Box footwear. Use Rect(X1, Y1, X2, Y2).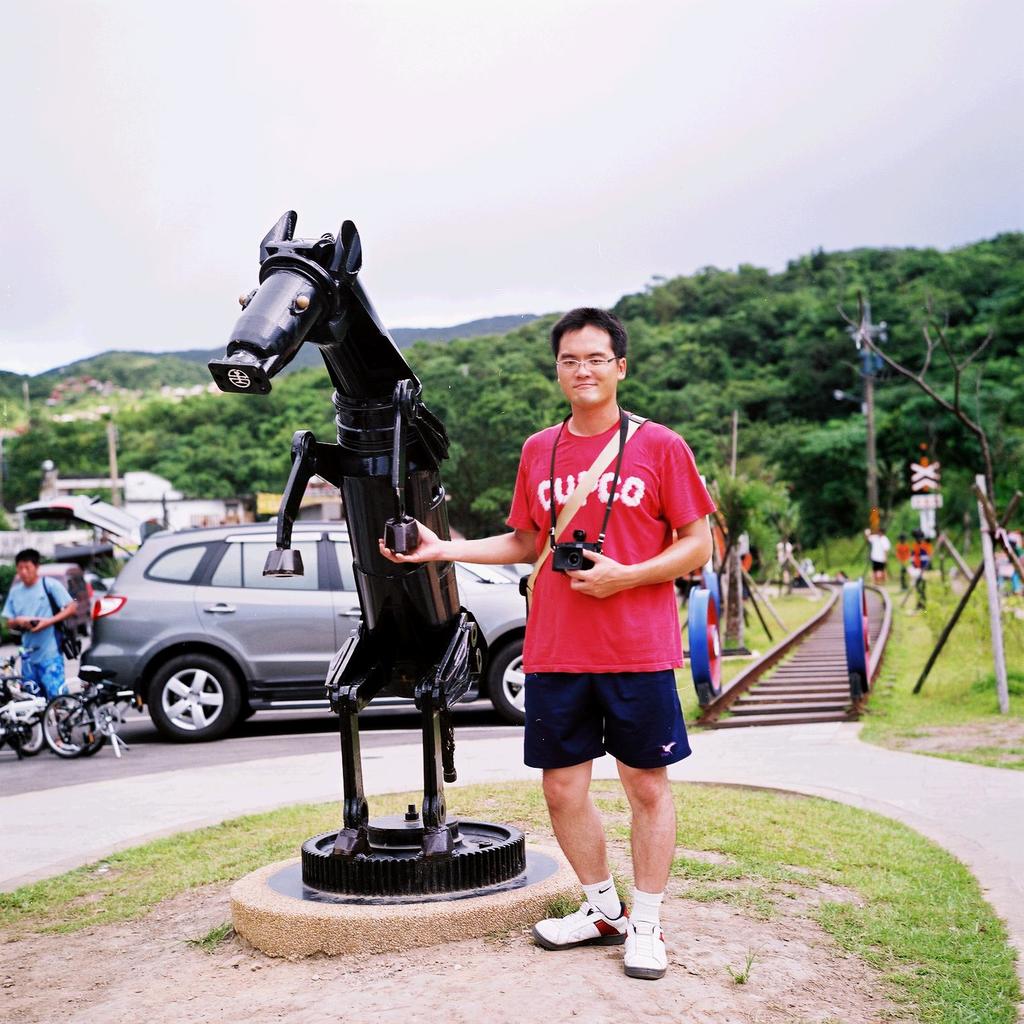
Rect(620, 883, 669, 979).
